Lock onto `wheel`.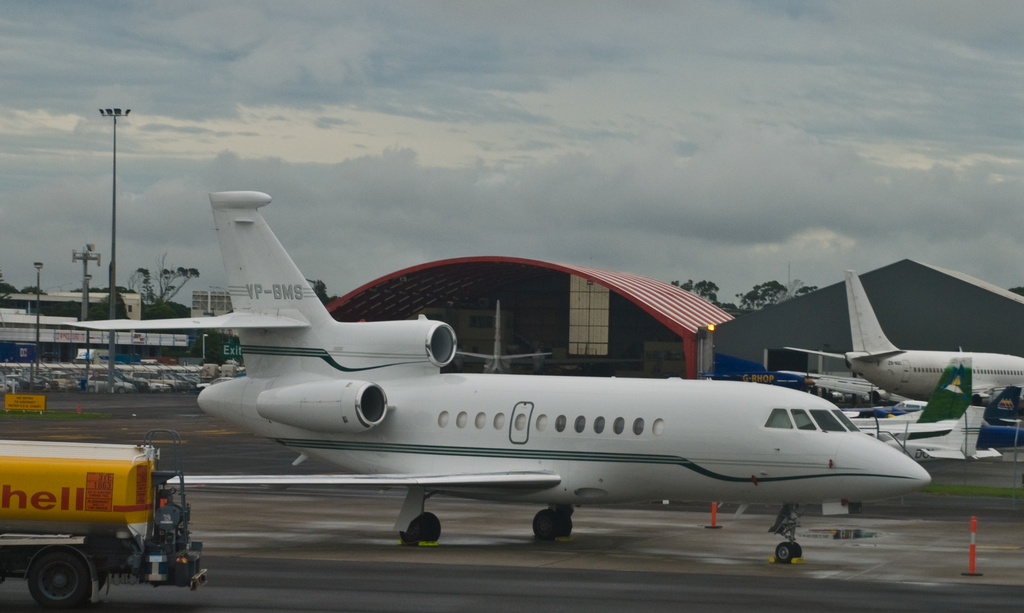
Locked: 529, 503, 564, 543.
